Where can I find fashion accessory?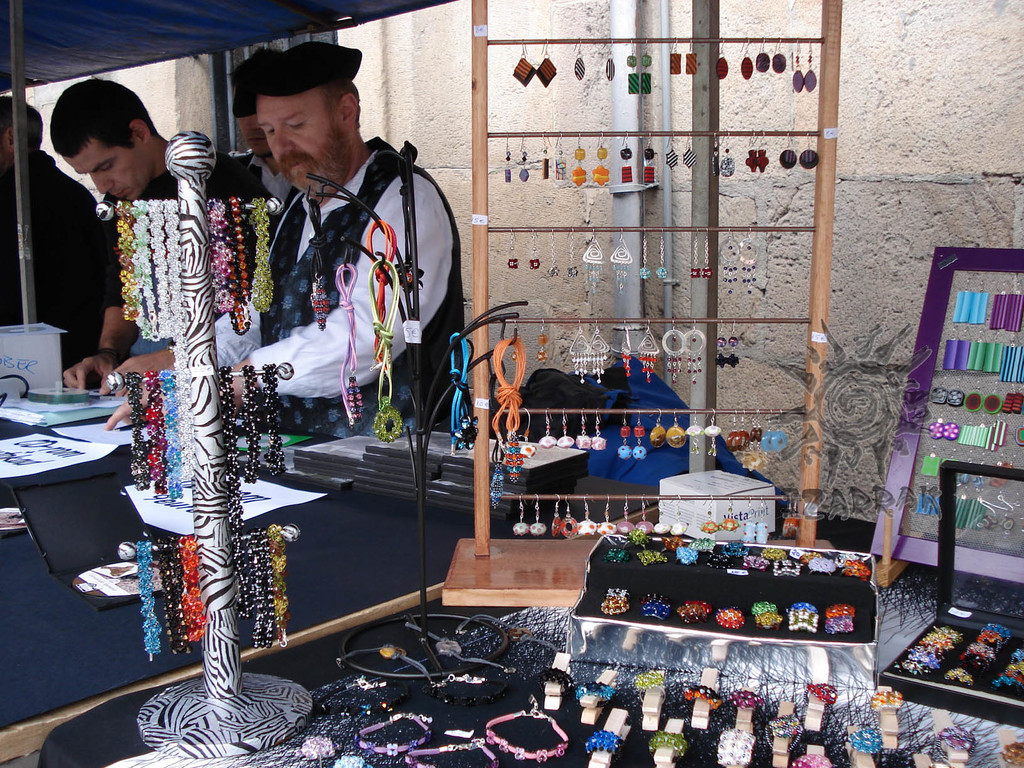
You can find it at box(581, 225, 608, 289).
